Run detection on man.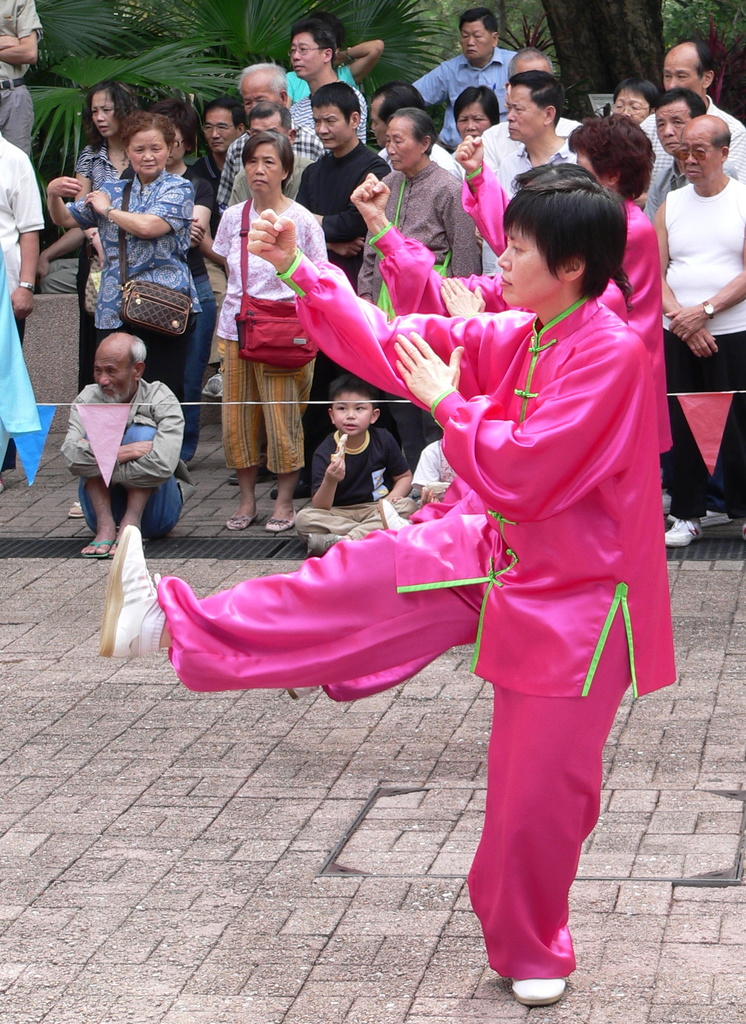
Result: {"x1": 649, "y1": 111, "x2": 745, "y2": 565}.
